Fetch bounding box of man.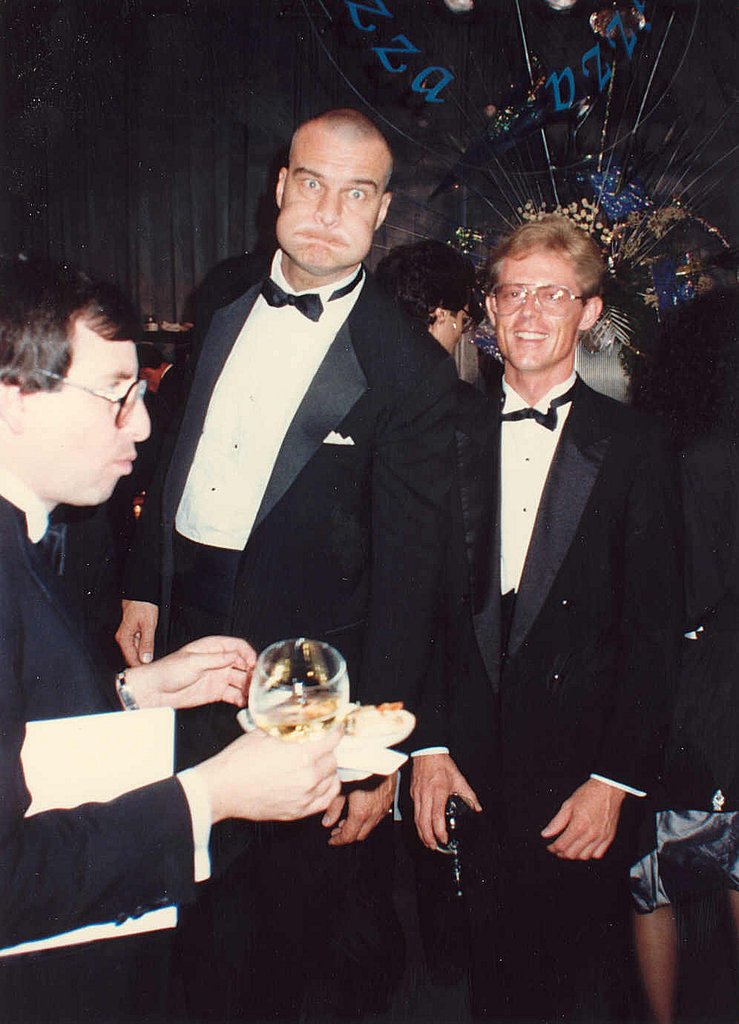
Bbox: BBox(112, 107, 453, 1020).
